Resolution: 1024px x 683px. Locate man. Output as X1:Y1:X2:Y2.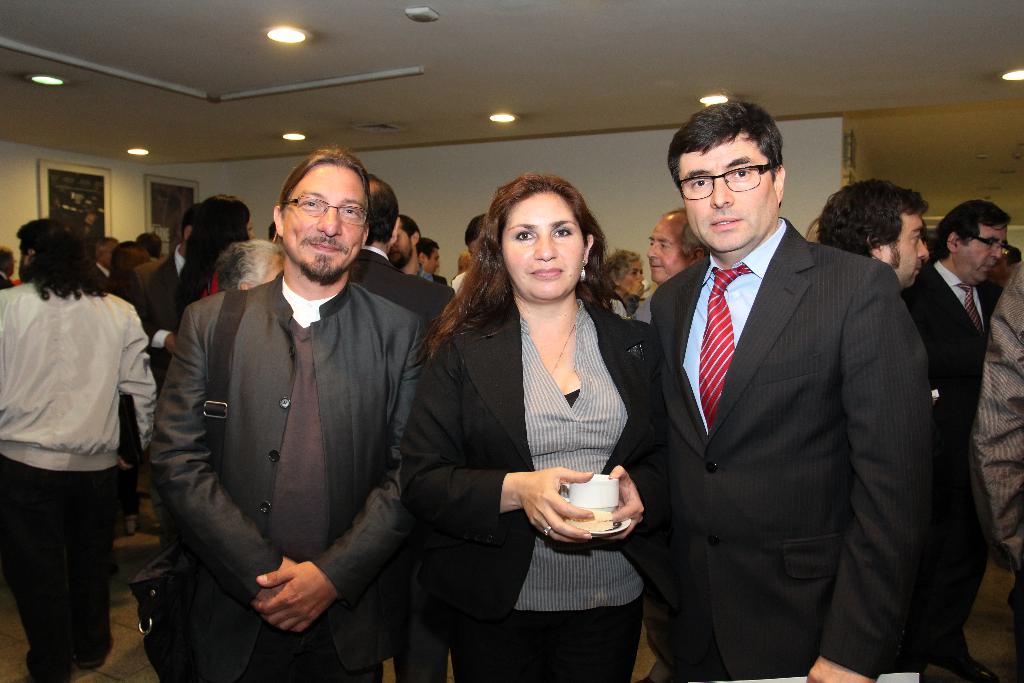
2:219:158:682.
